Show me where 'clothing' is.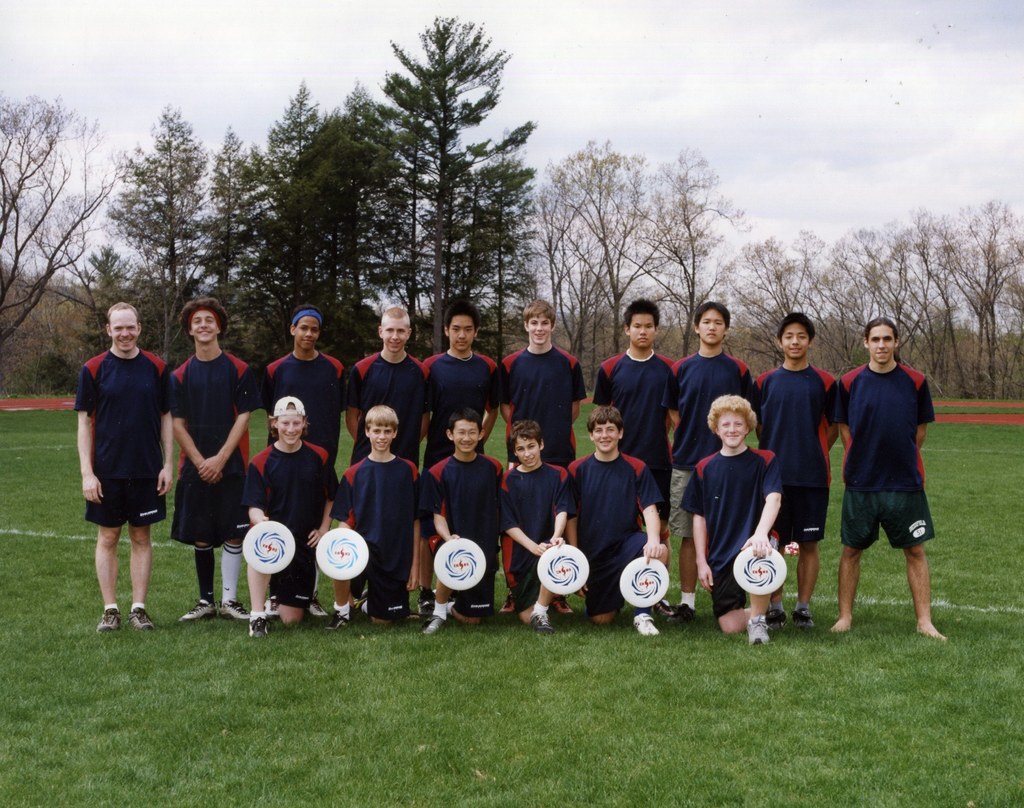
'clothing' is at (left=71, top=309, right=172, bottom=578).
